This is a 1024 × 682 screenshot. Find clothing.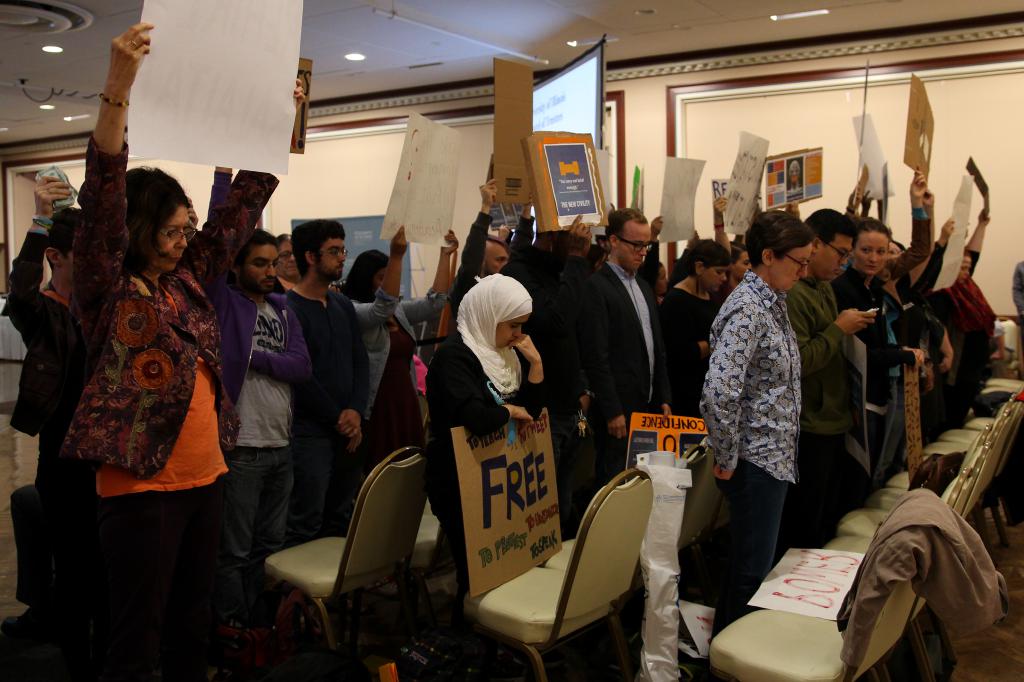
Bounding box: 537 251 588 532.
